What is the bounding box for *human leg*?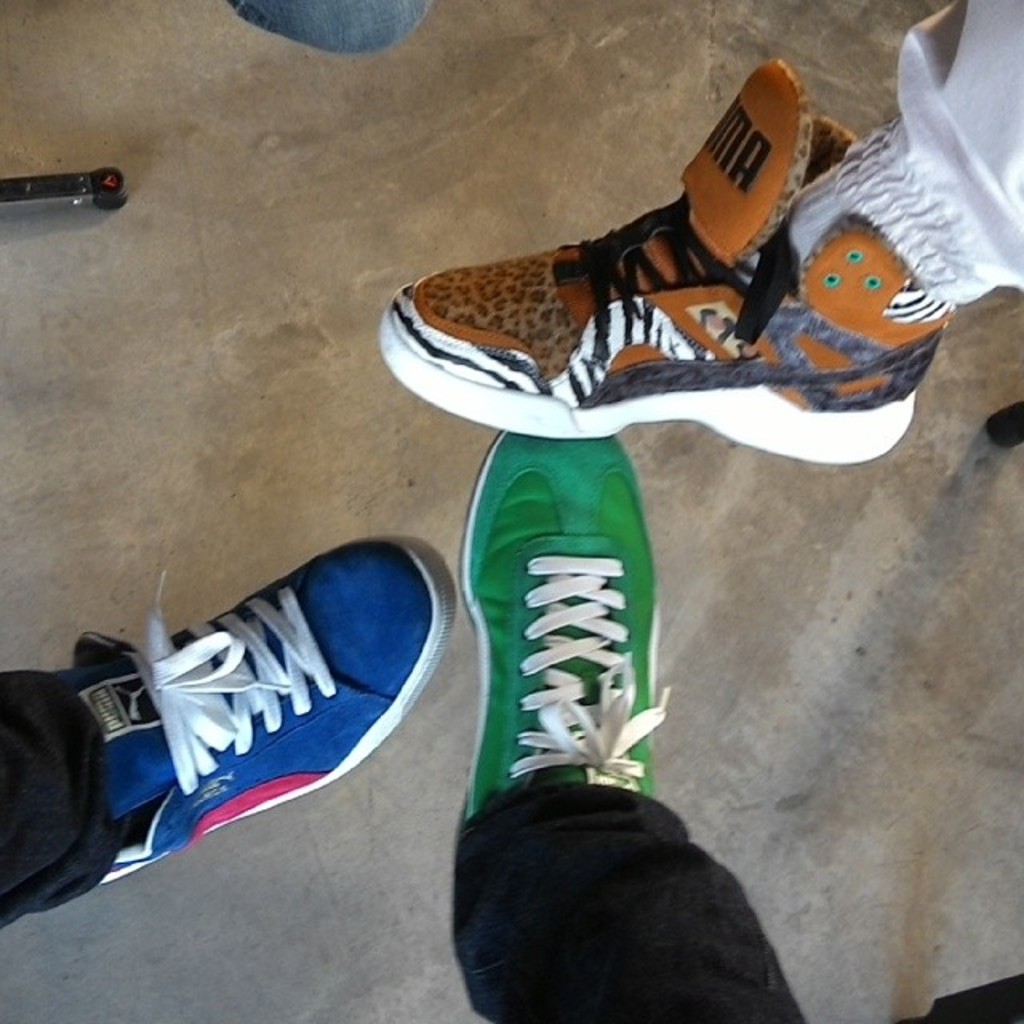
(left=456, top=432, right=810, bottom=1022).
